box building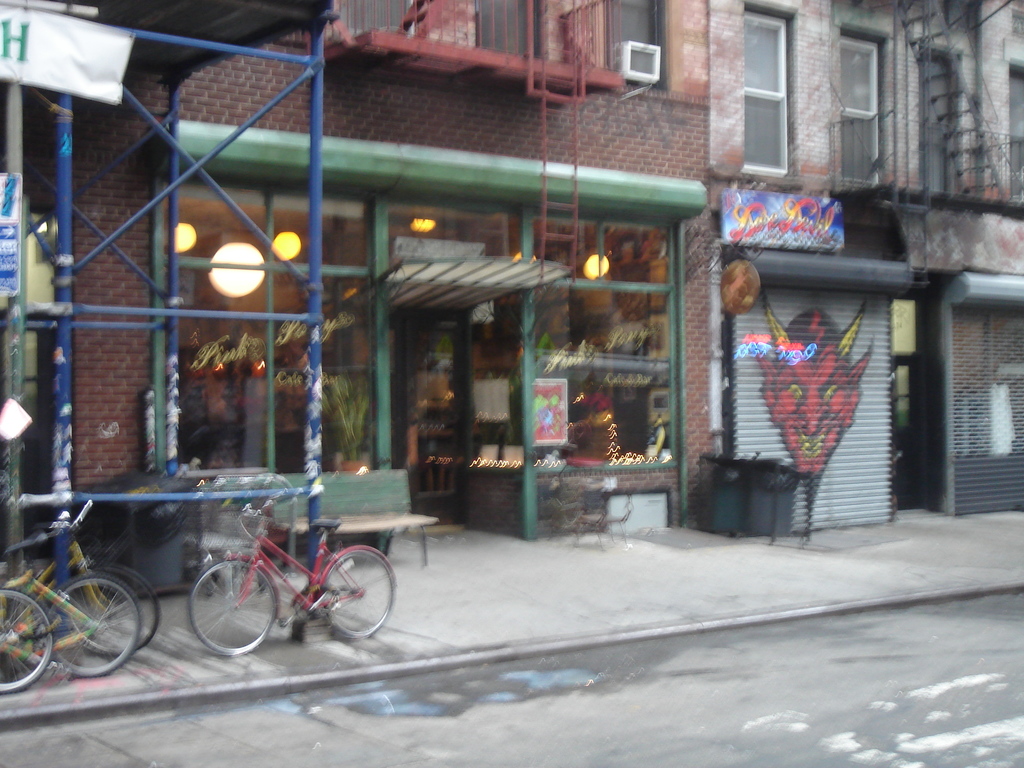
0/0/1023/540
